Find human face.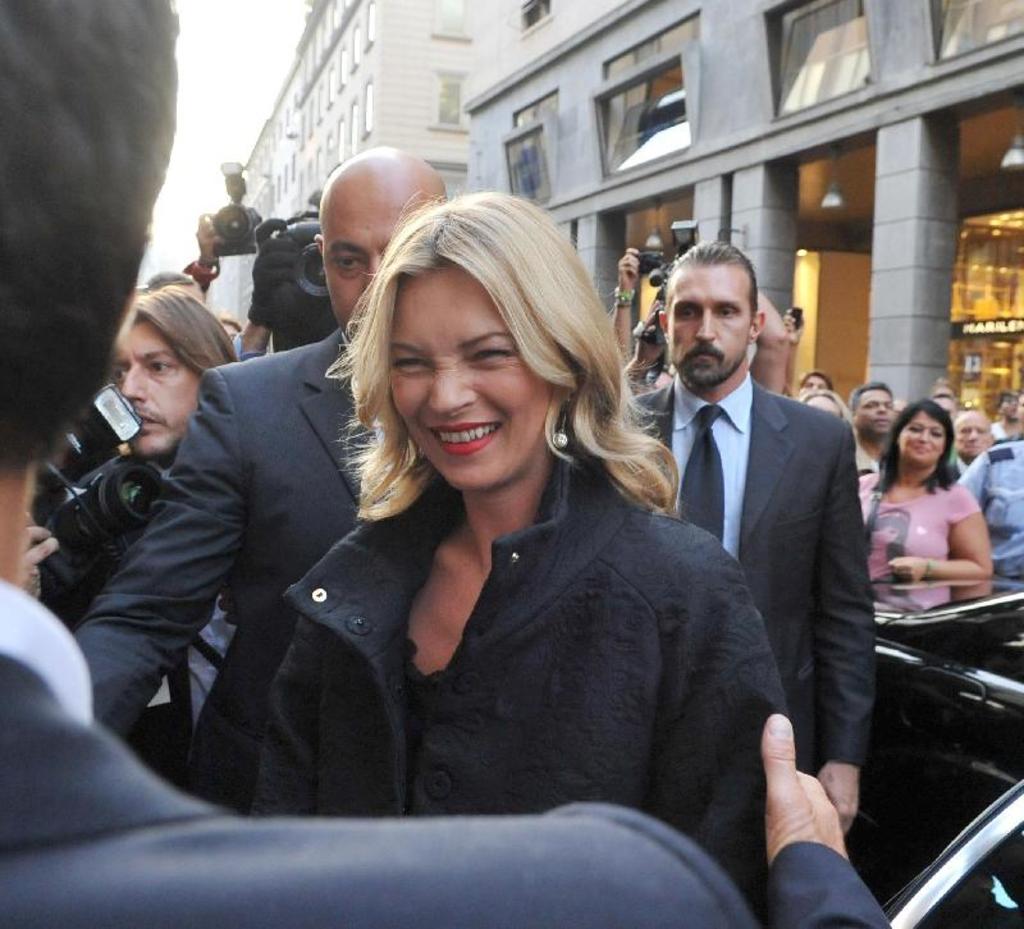
900,409,943,466.
